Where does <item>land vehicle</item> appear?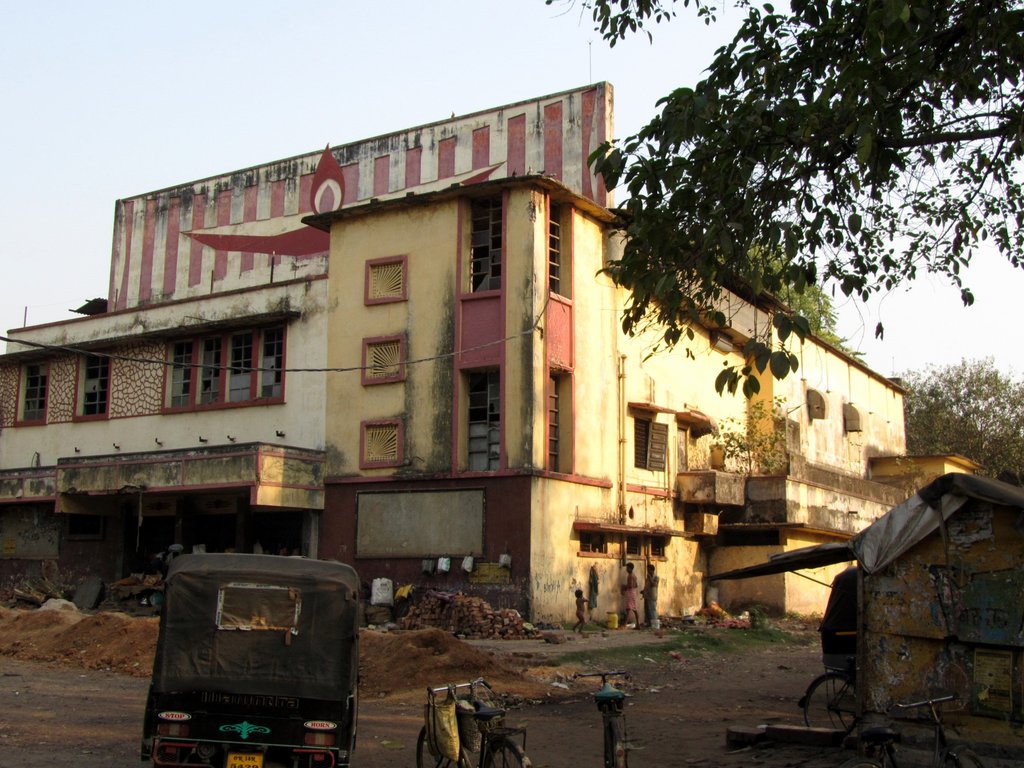
Appears at box=[847, 696, 980, 767].
